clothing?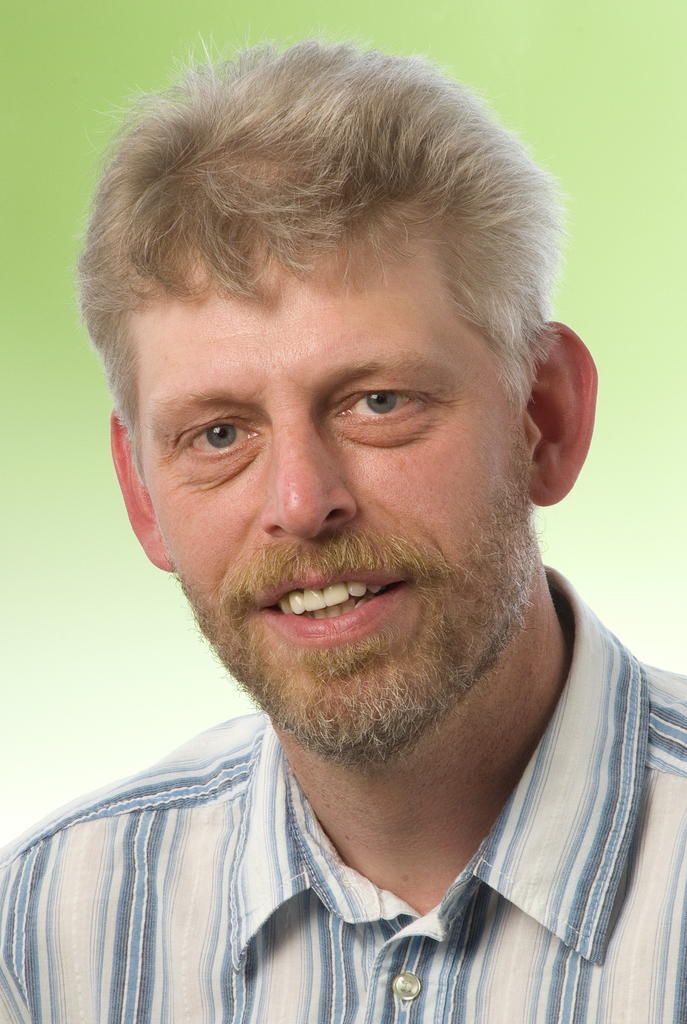
pyautogui.locateOnScreen(17, 695, 661, 1011)
